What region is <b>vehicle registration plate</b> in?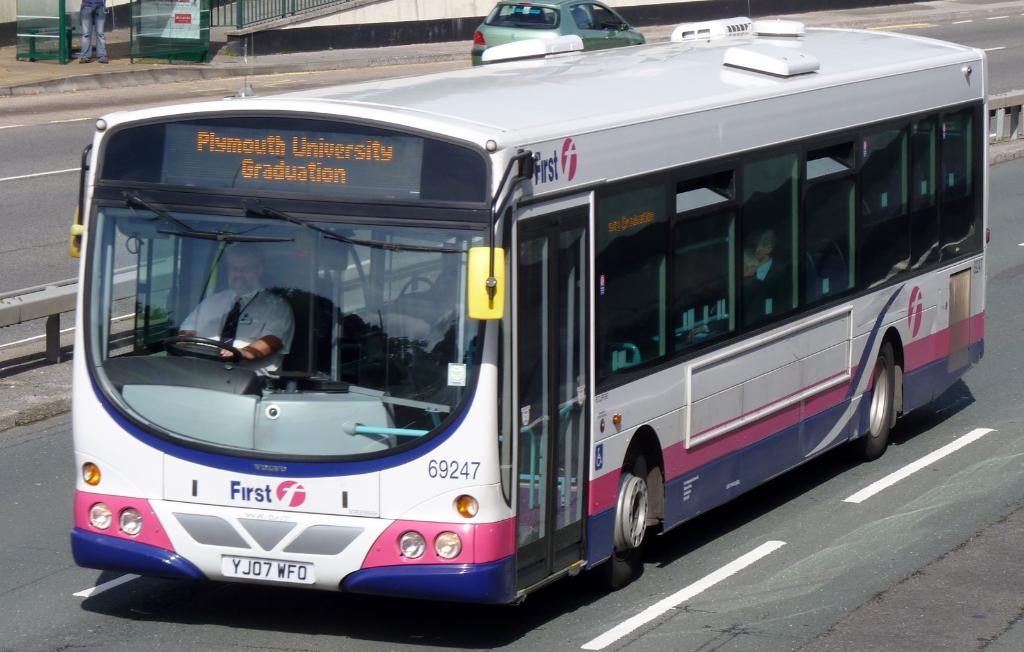
Rect(218, 556, 317, 585).
